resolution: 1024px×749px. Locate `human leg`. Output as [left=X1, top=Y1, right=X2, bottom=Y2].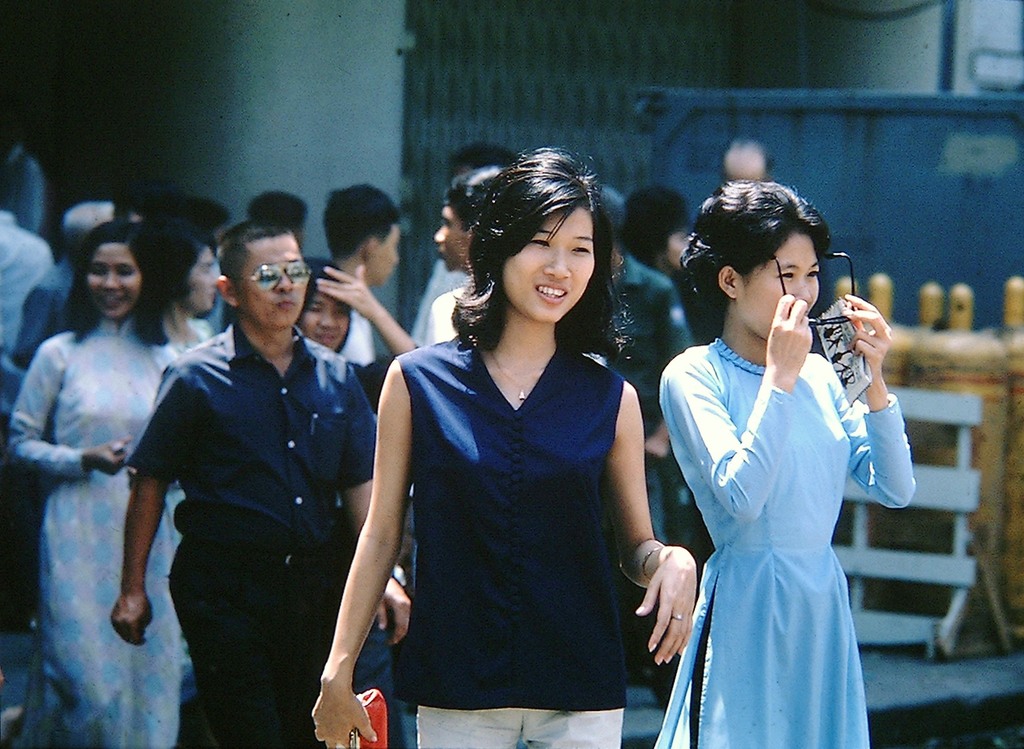
[left=416, top=700, right=519, bottom=748].
